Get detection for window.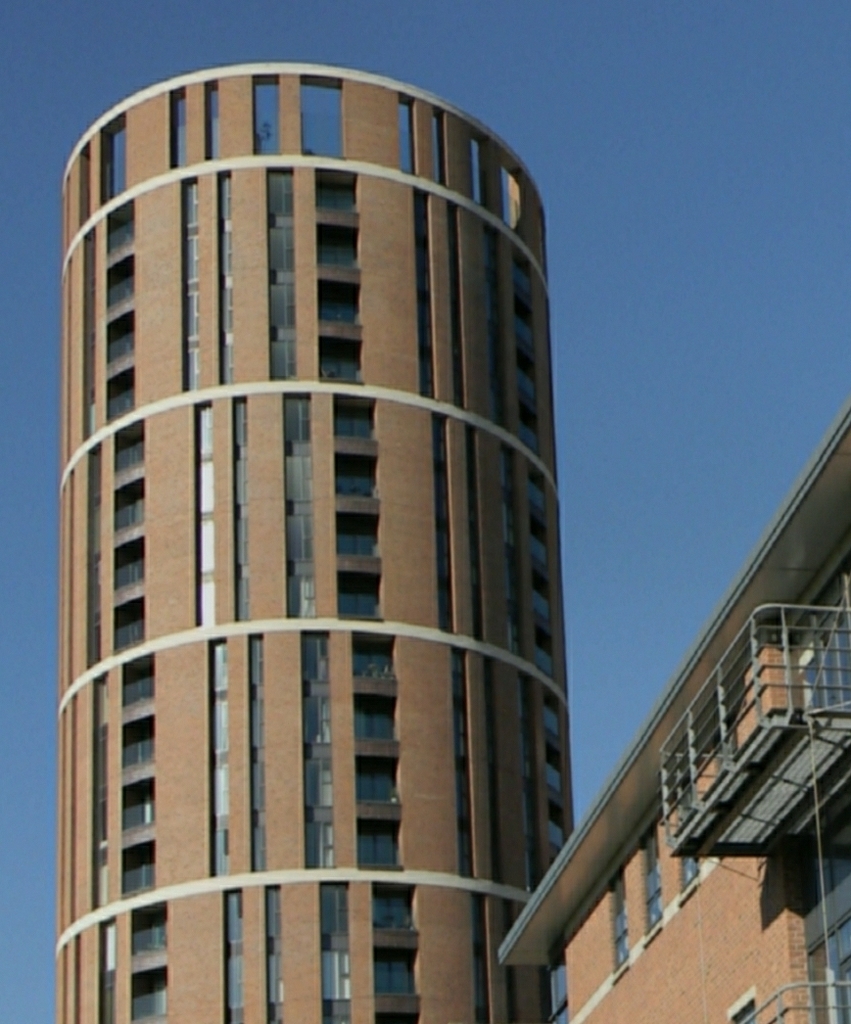
Detection: 228,957,246,1007.
